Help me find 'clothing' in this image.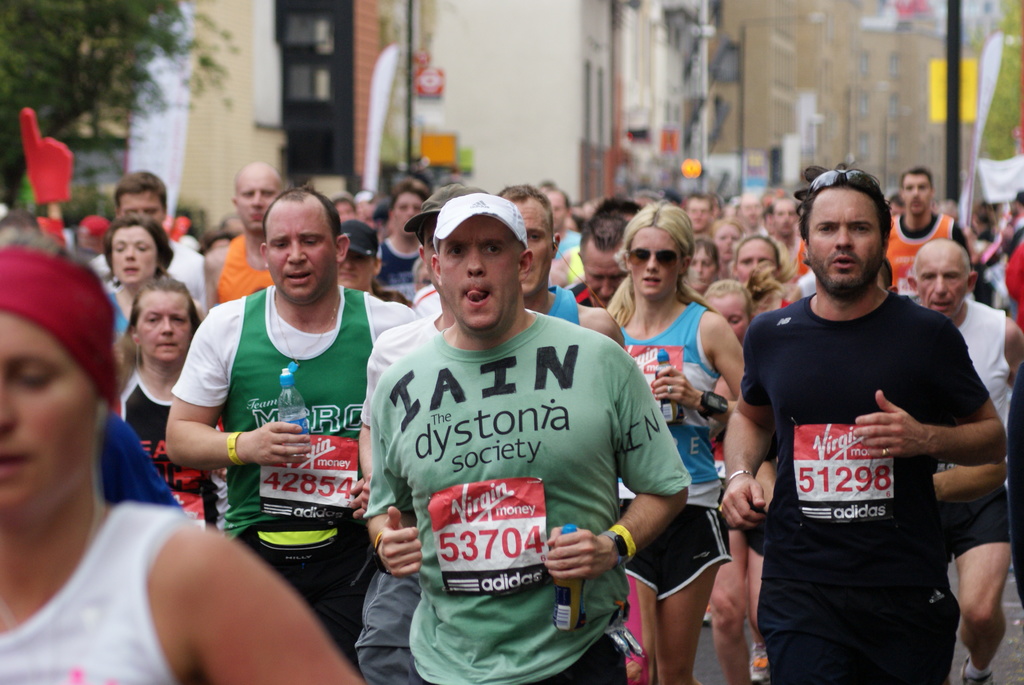
Found it: select_region(734, 255, 998, 657).
